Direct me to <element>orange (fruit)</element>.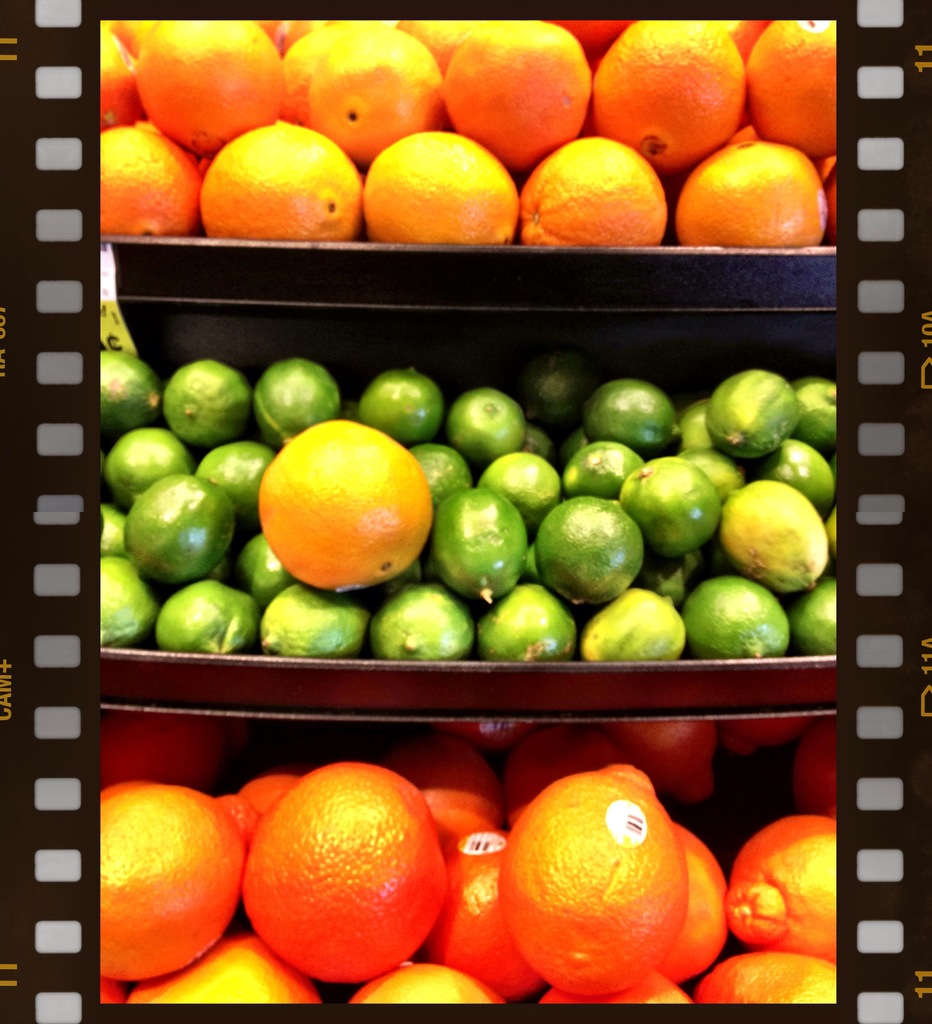
Direction: l=130, t=17, r=266, b=143.
